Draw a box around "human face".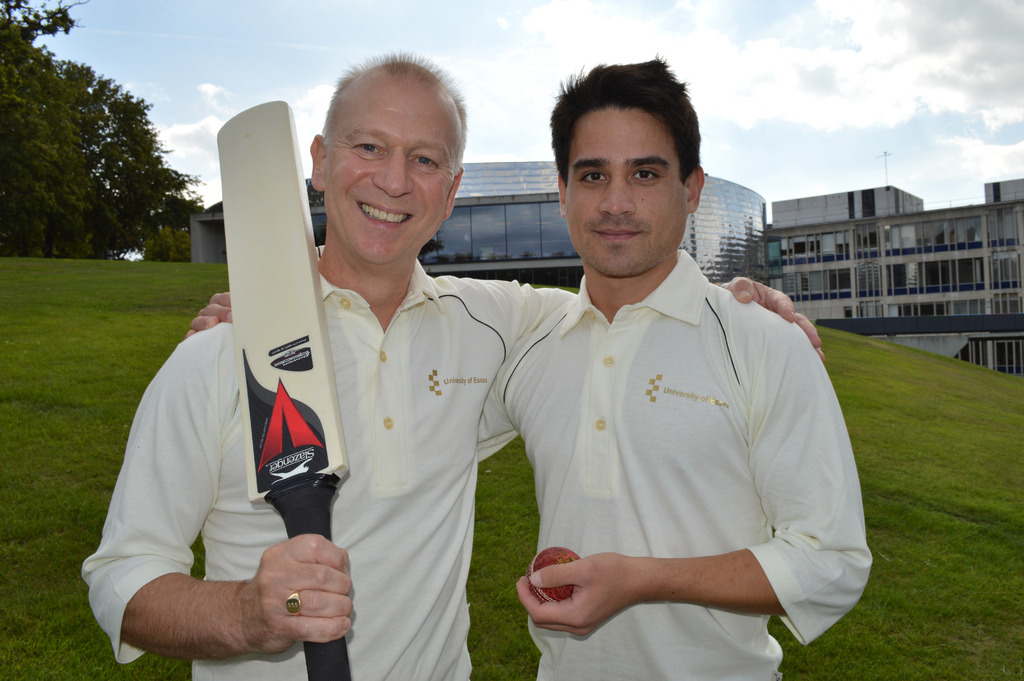
(330,83,456,264).
